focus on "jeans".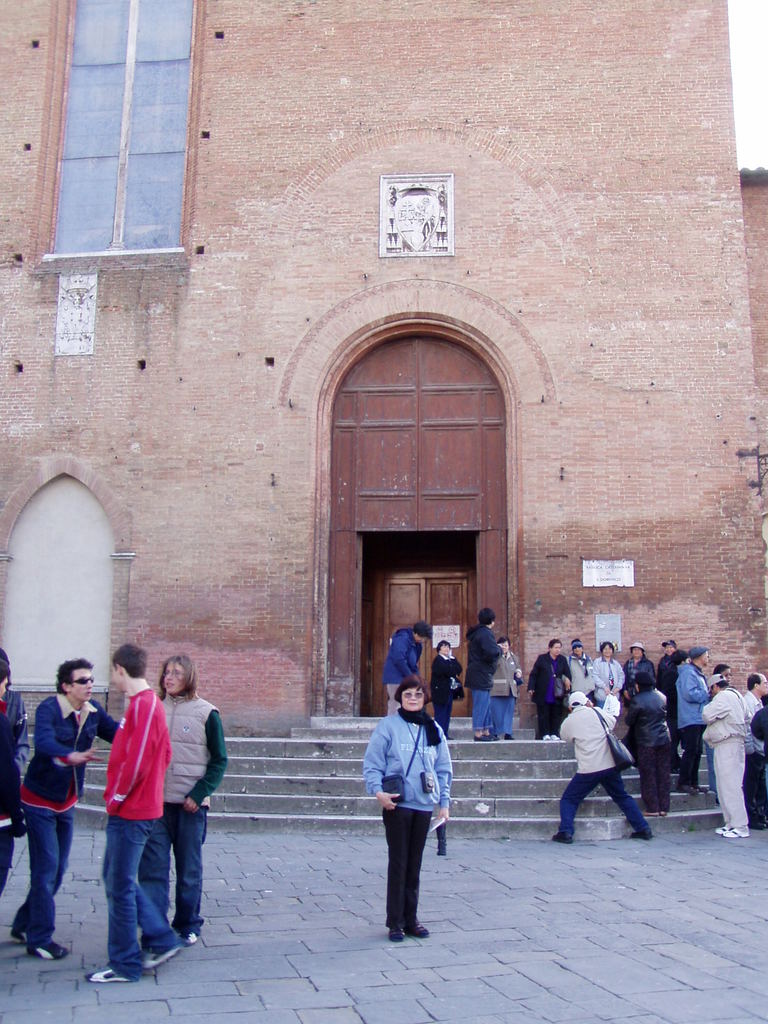
Focused at (x1=556, y1=772, x2=646, y2=832).
